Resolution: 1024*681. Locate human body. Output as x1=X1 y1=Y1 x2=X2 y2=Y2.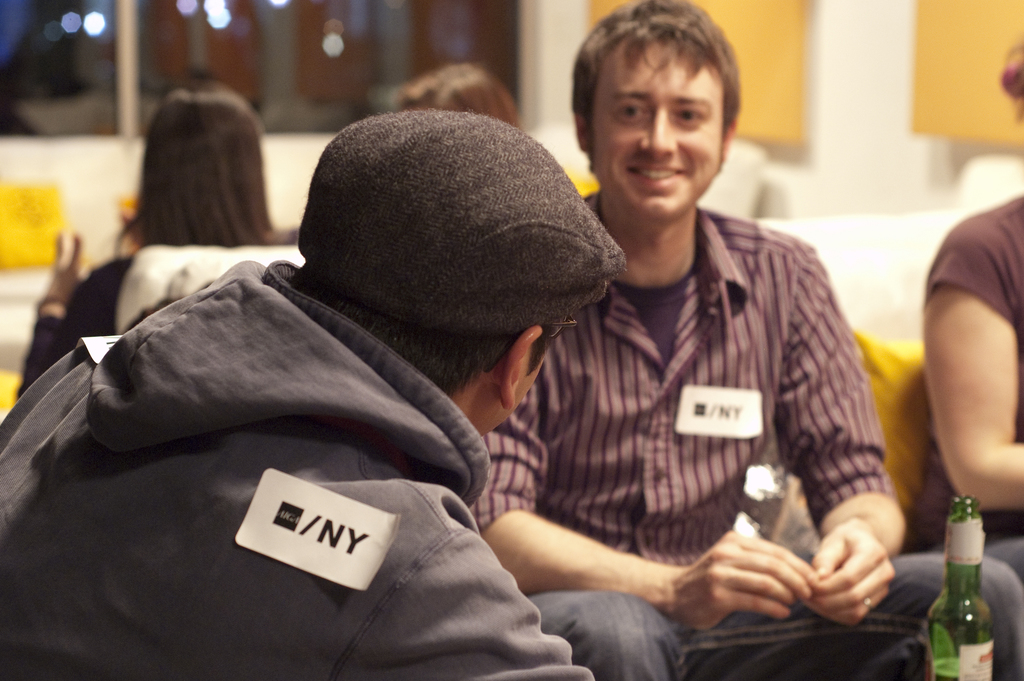
x1=428 y1=84 x2=941 y2=673.
